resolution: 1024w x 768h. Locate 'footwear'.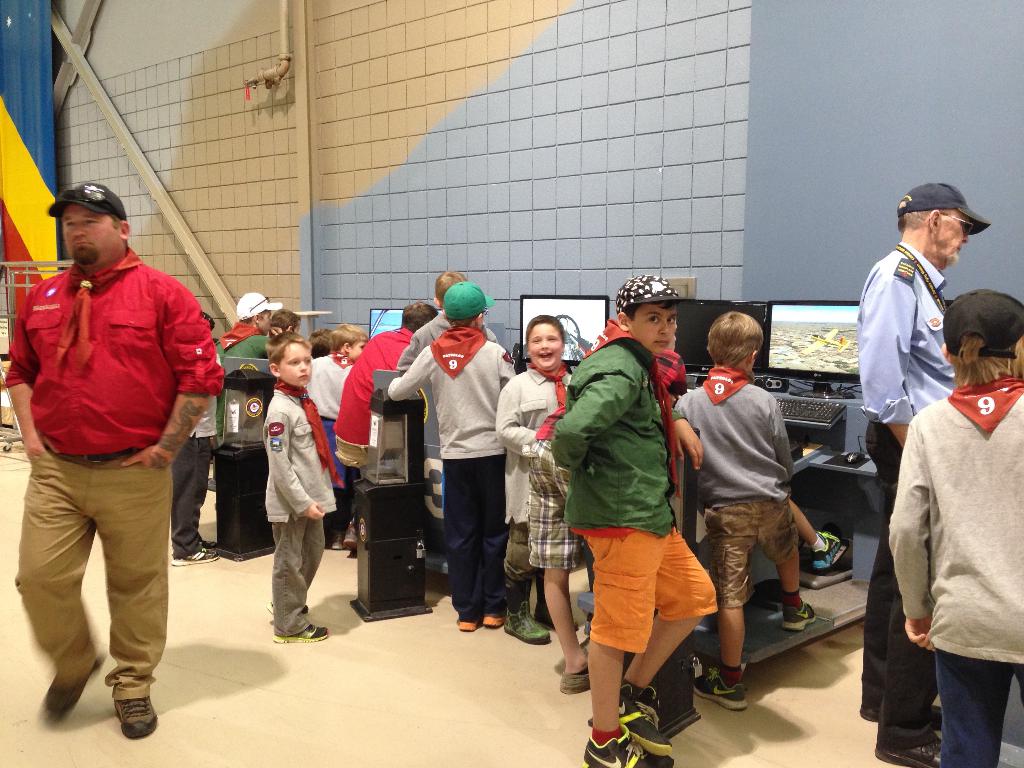
531:598:575:633.
